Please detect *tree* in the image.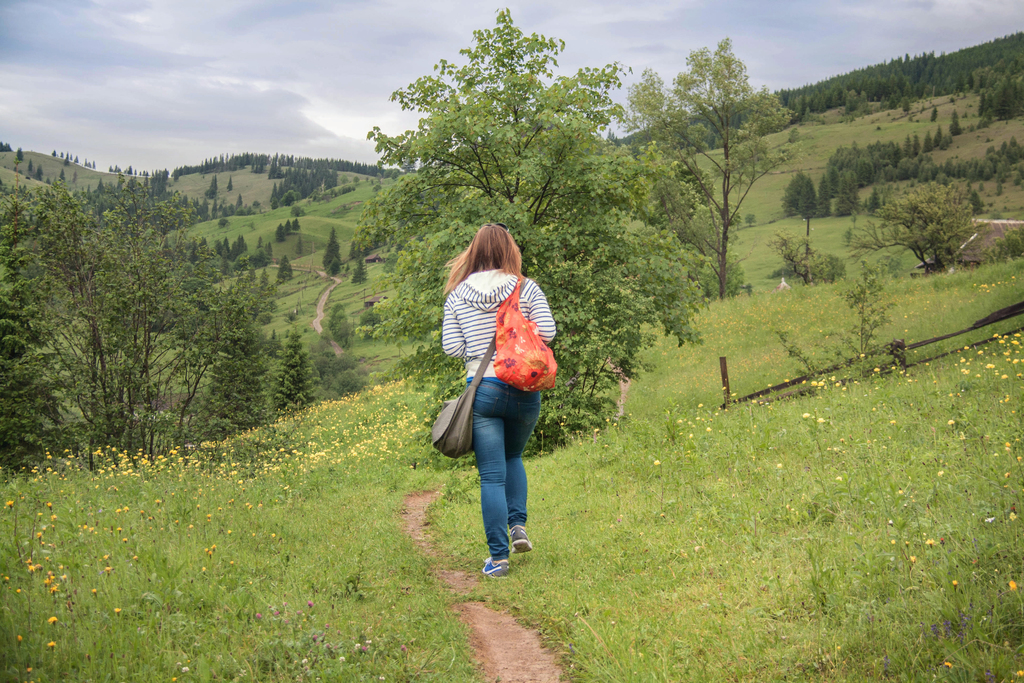
{"x1": 847, "y1": 182, "x2": 987, "y2": 275}.
